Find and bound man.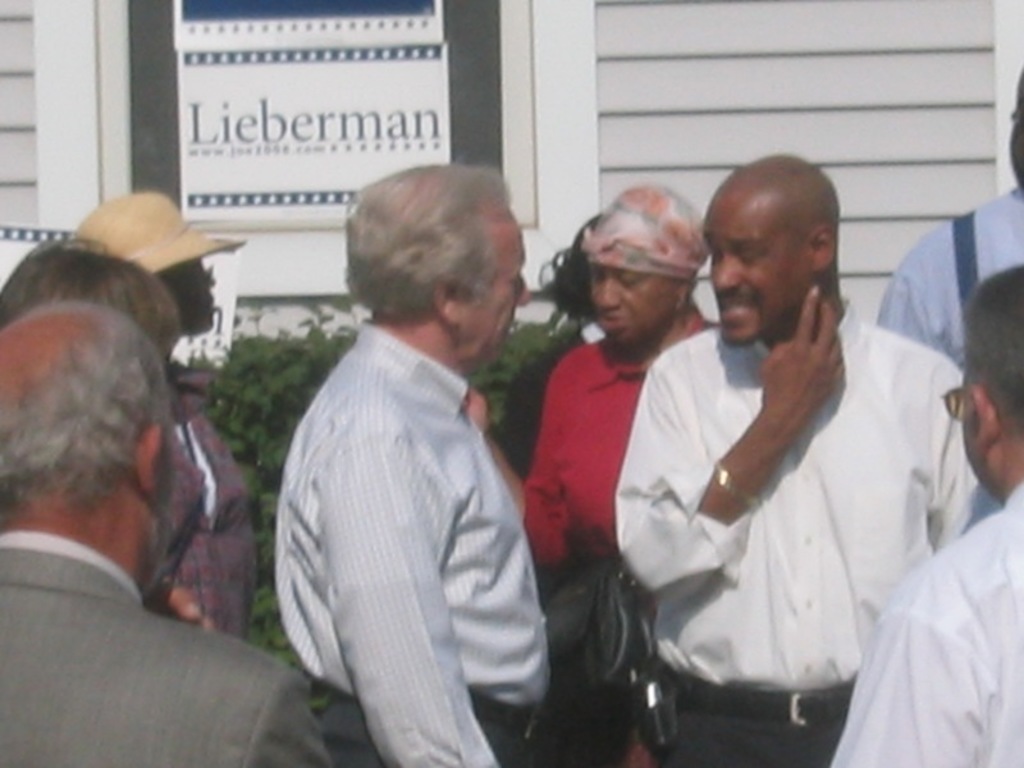
Bound: crop(824, 264, 1023, 767).
